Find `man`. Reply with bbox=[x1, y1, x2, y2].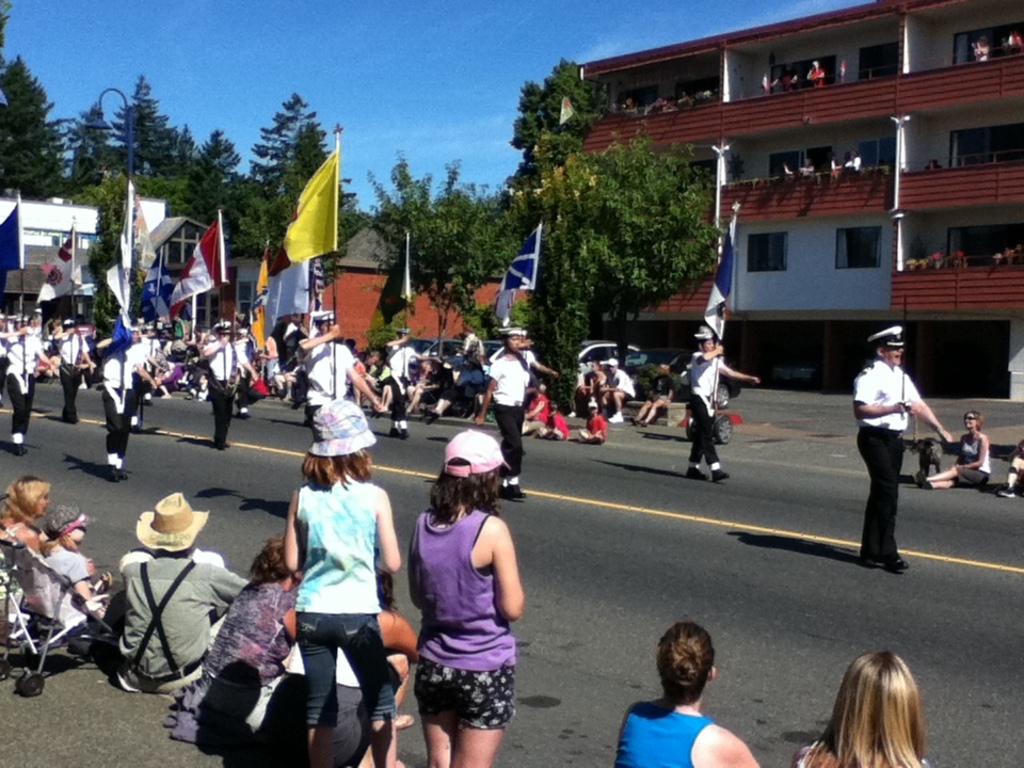
bbox=[805, 53, 827, 87].
